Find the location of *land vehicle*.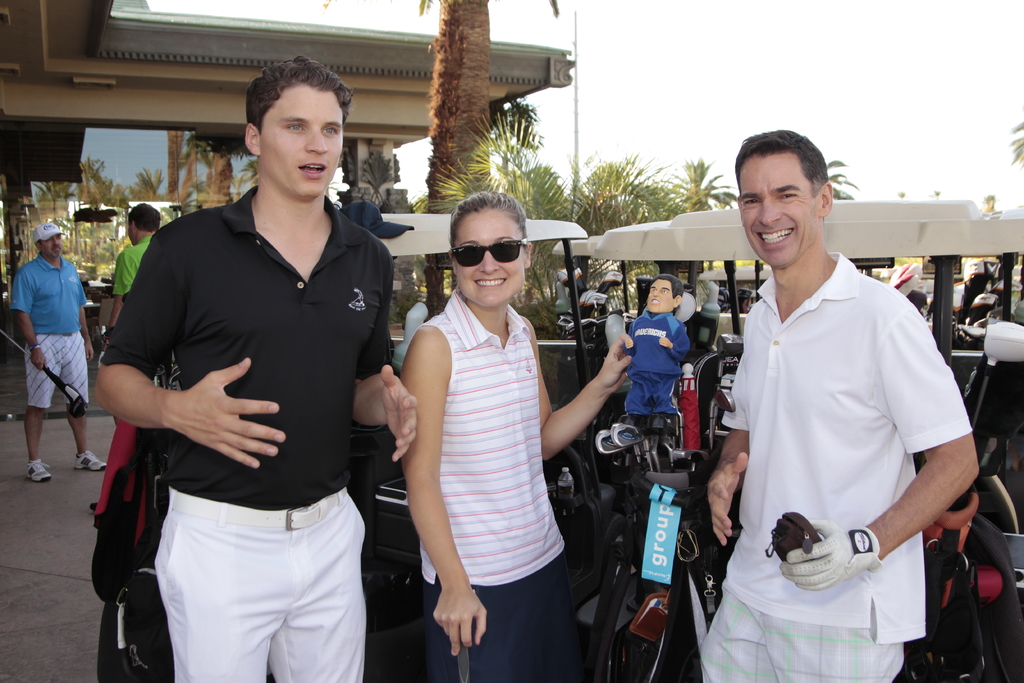
Location: 147,210,579,682.
